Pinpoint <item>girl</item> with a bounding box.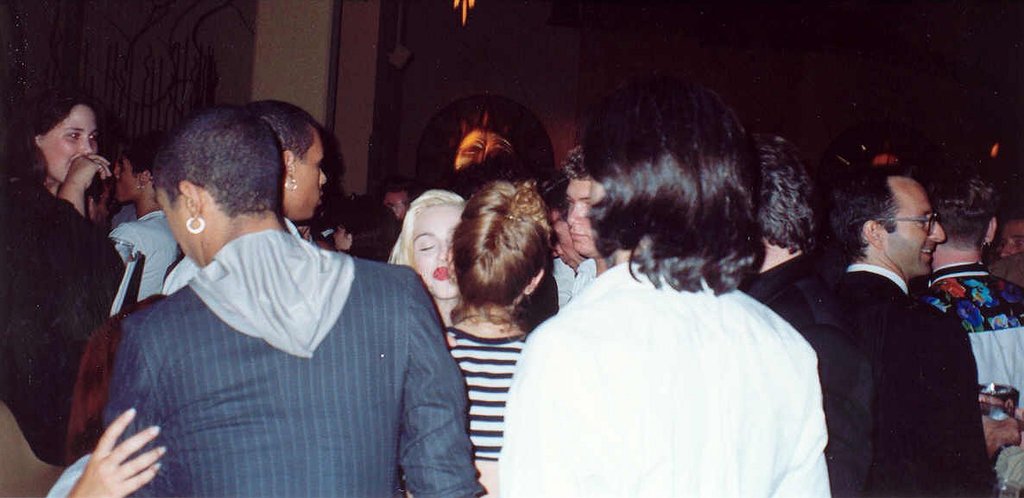
386,188,466,325.
